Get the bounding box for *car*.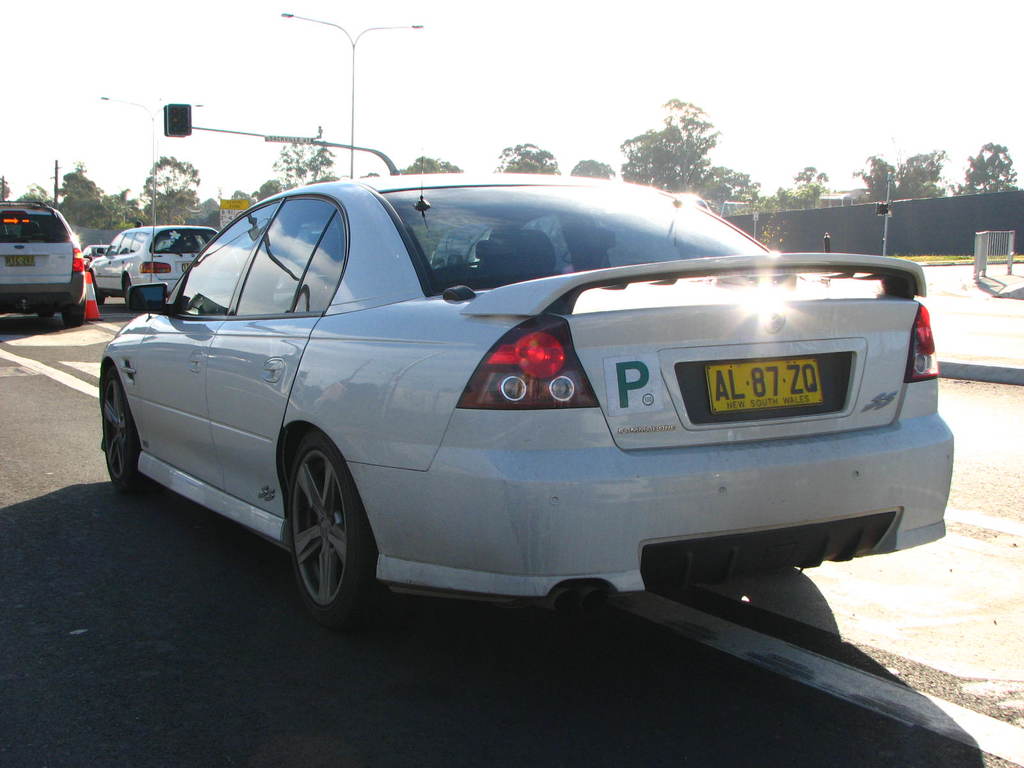
[98,139,954,636].
